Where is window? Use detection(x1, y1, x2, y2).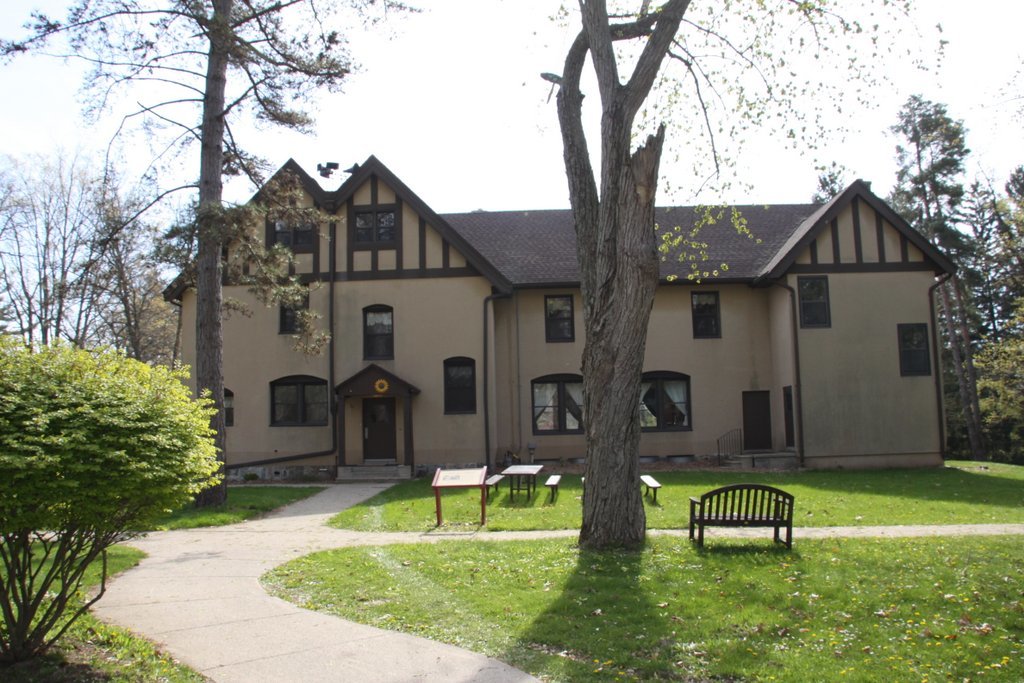
detection(689, 291, 724, 339).
